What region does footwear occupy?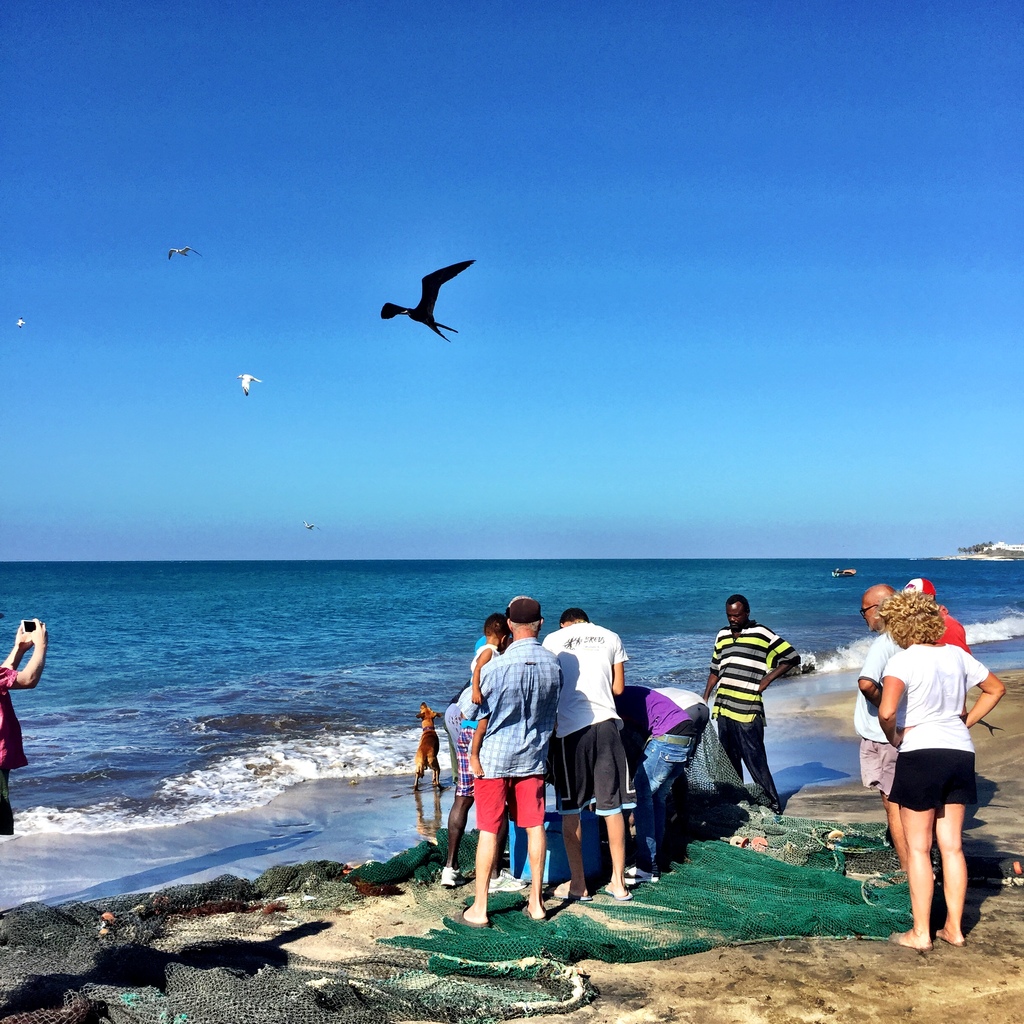
<bbox>599, 880, 637, 901</bbox>.
